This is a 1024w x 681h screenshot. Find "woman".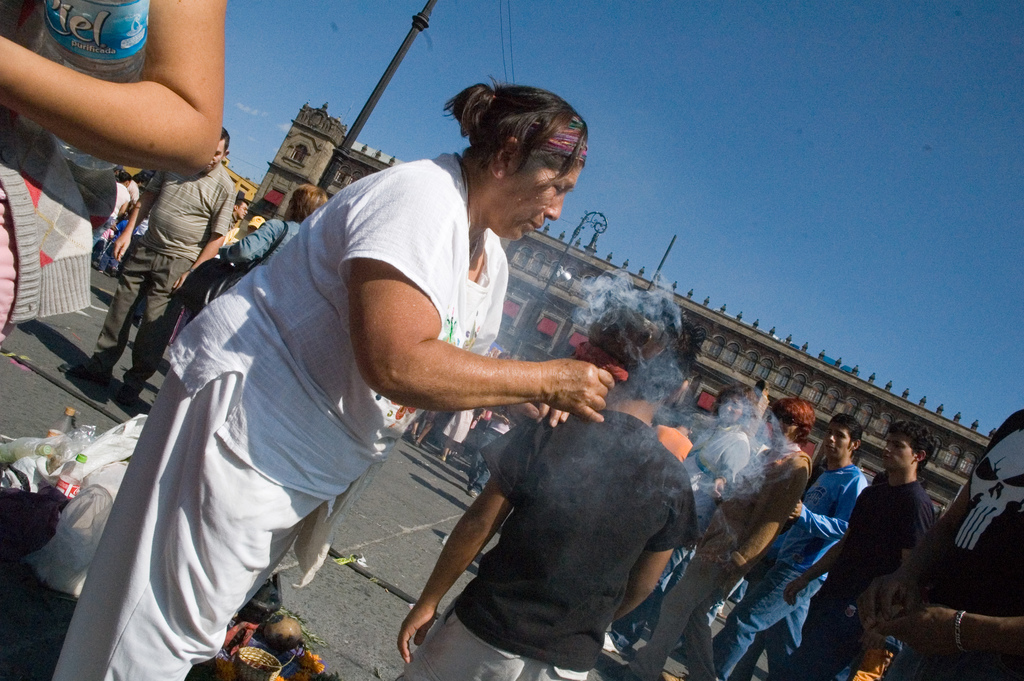
Bounding box: 129/111/744/671.
